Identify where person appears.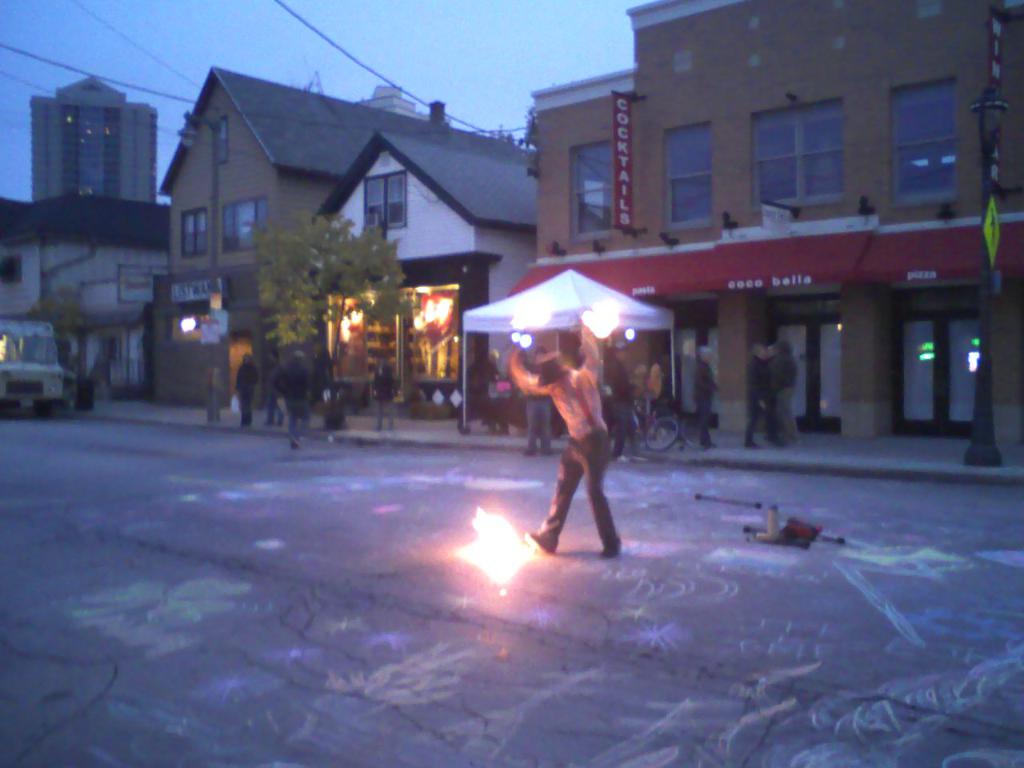
Appears at box(268, 344, 314, 466).
